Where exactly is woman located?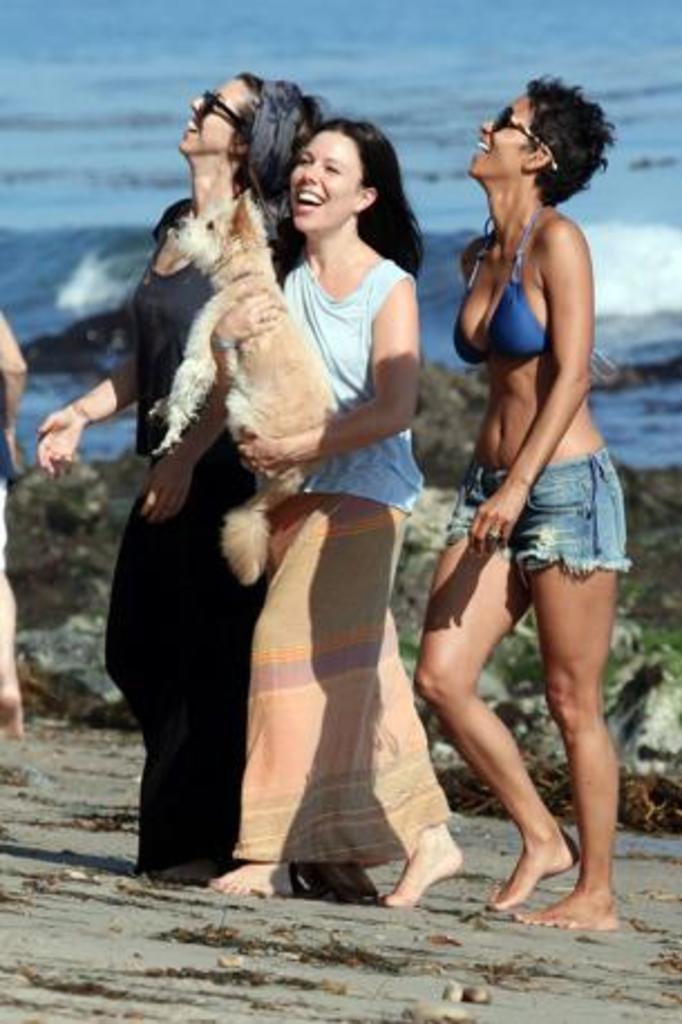
Its bounding box is (405, 72, 624, 937).
